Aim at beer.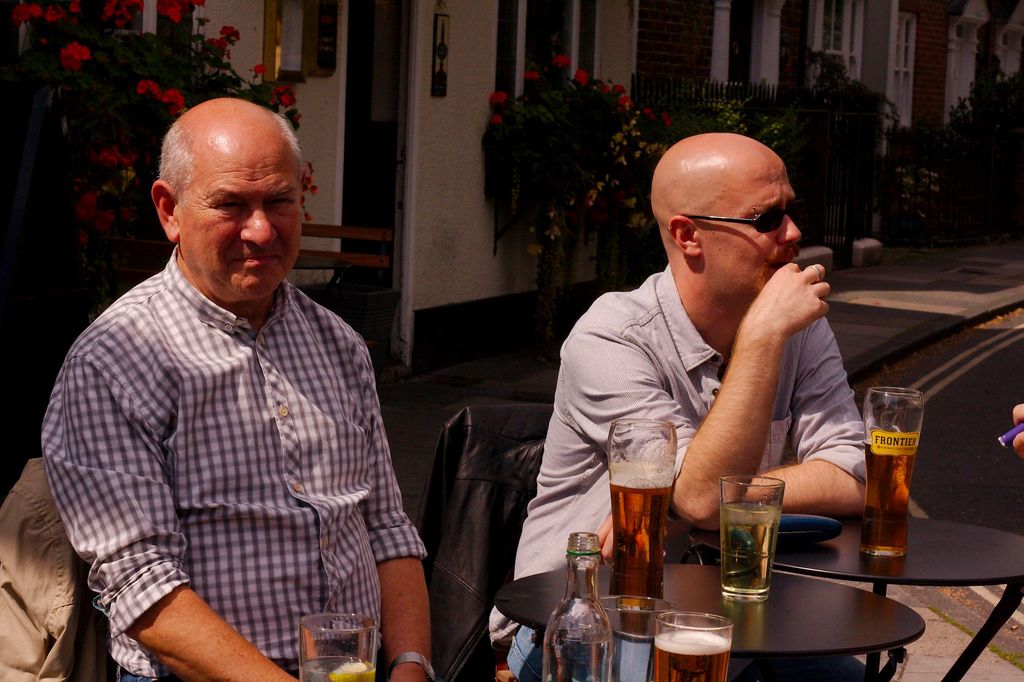
Aimed at x1=649, y1=630, x2=731, y2=681.
